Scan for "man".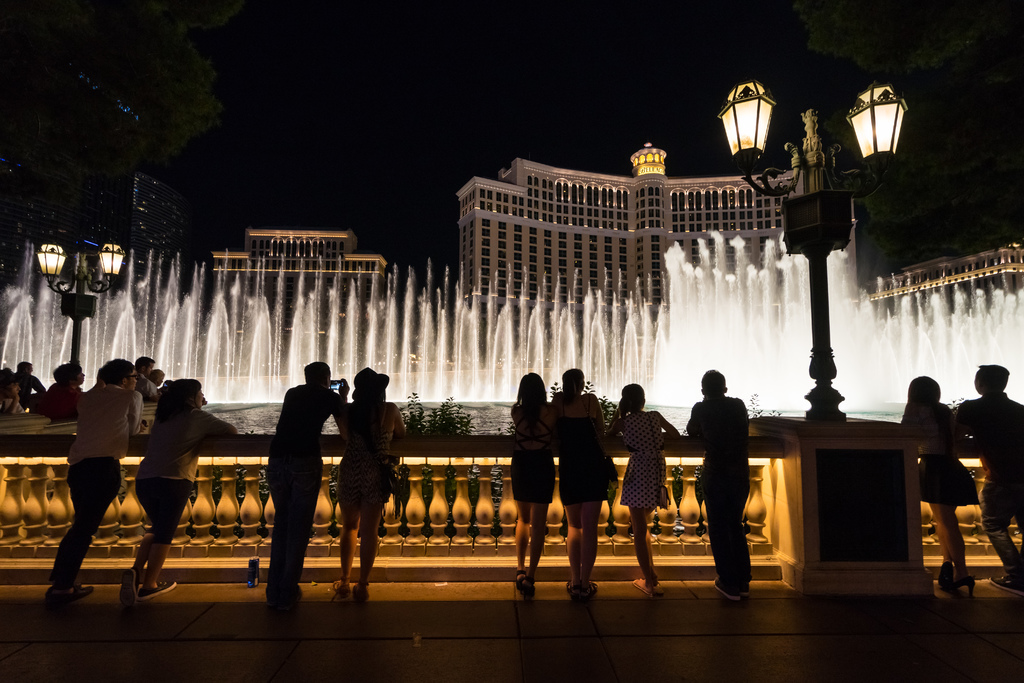
Scan result: {"x1": 1, "y1": 374, "x2": 28, "y2": 414}.
